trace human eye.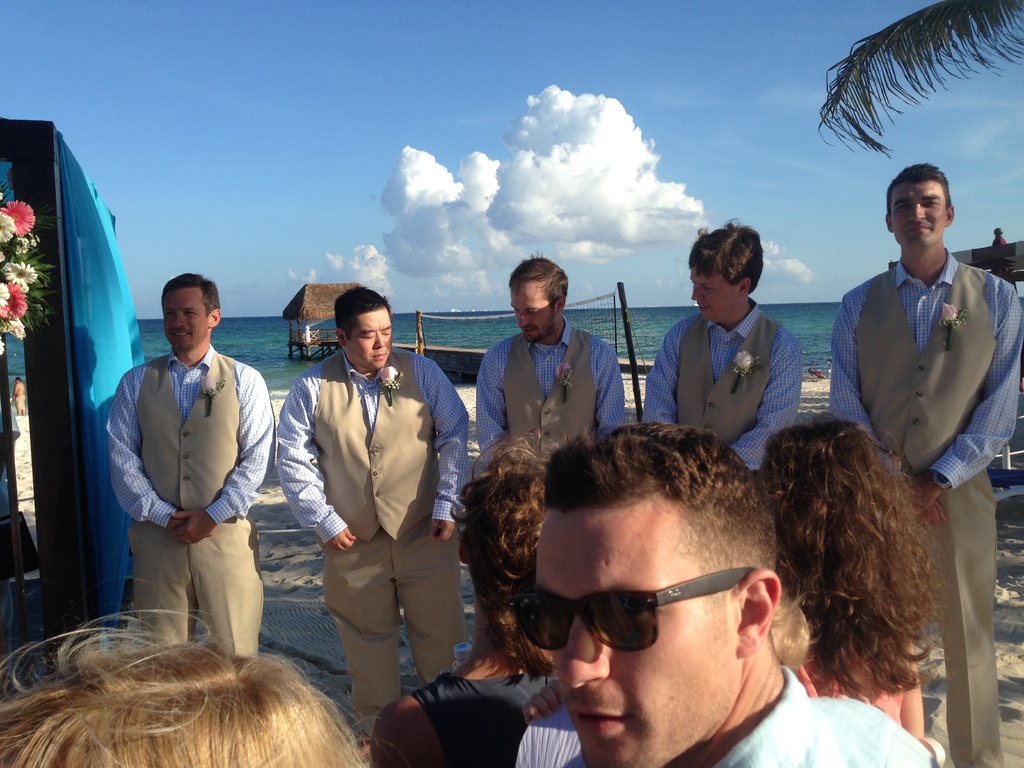
Traced to 923, 201, 938, 206.
